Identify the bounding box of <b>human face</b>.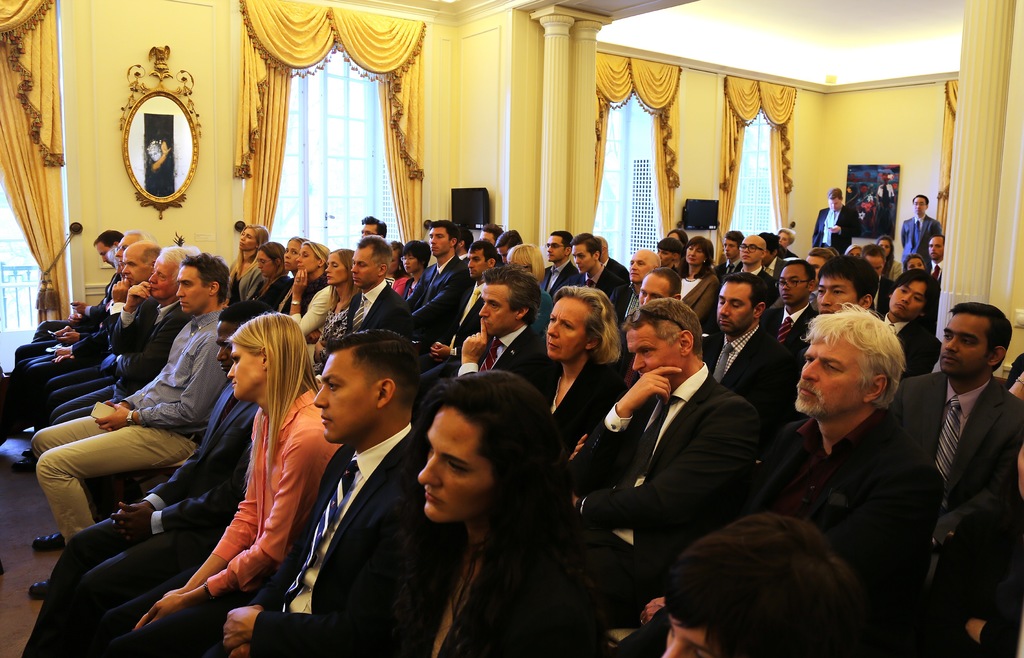
[929,234,948,262].
